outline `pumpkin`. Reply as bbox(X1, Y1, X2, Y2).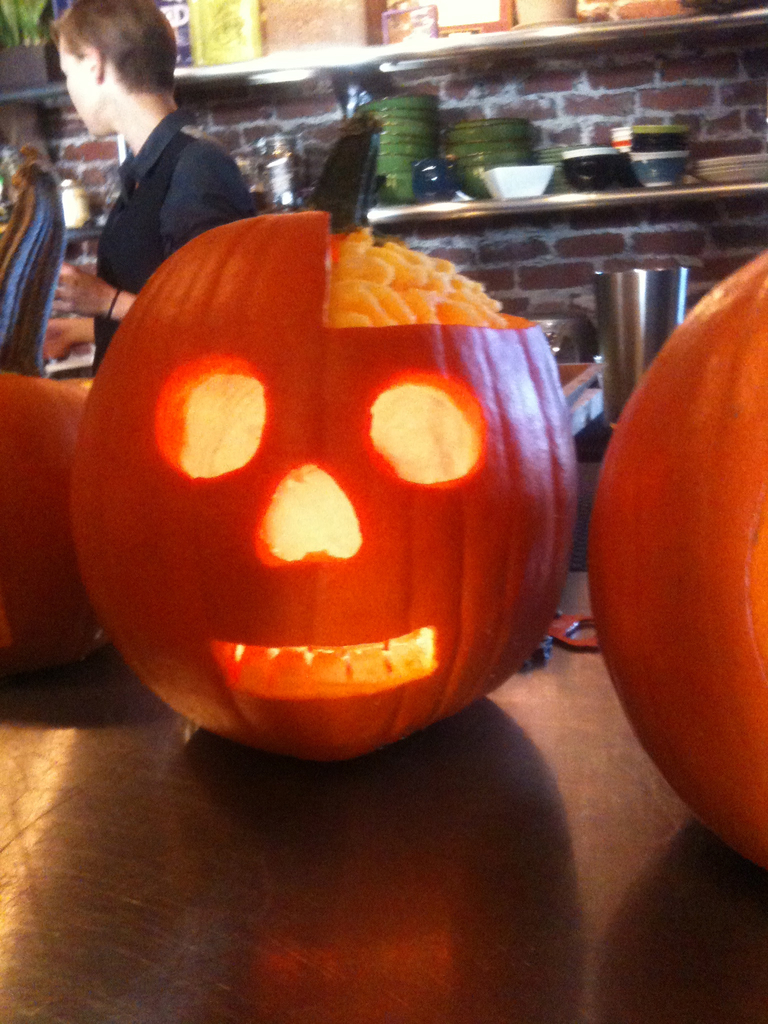
bbox(72, 198, 580, 764).
